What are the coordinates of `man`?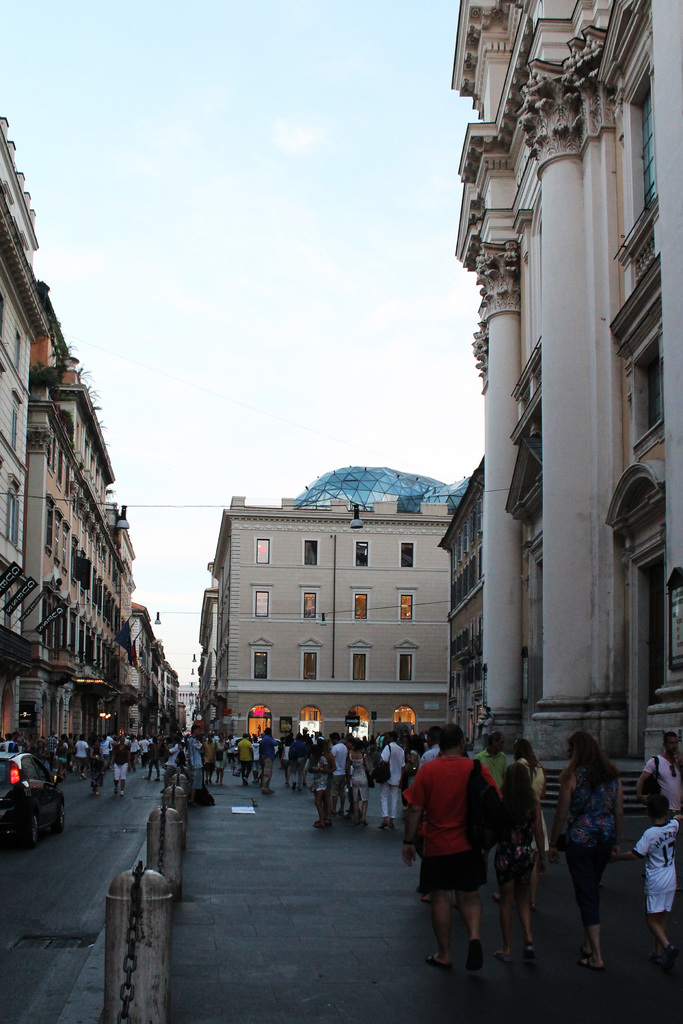
{"left": 378, "top": 730, "right": 402, "bottom": 828}.
